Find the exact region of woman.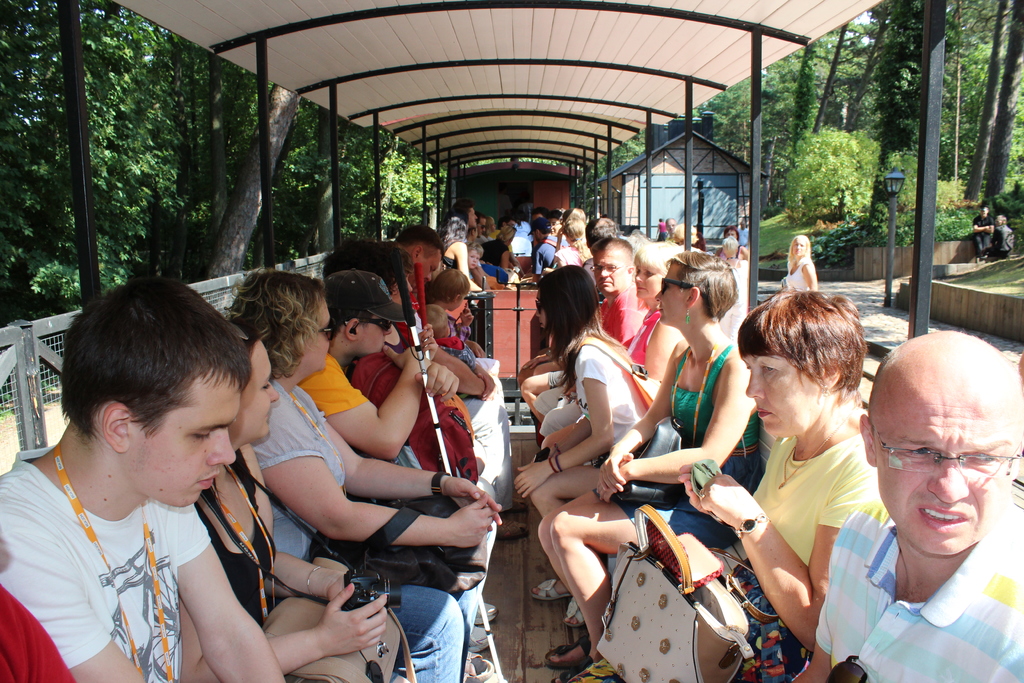
Exact region: <bbox>483, 224, 517, 279</bbox>.
